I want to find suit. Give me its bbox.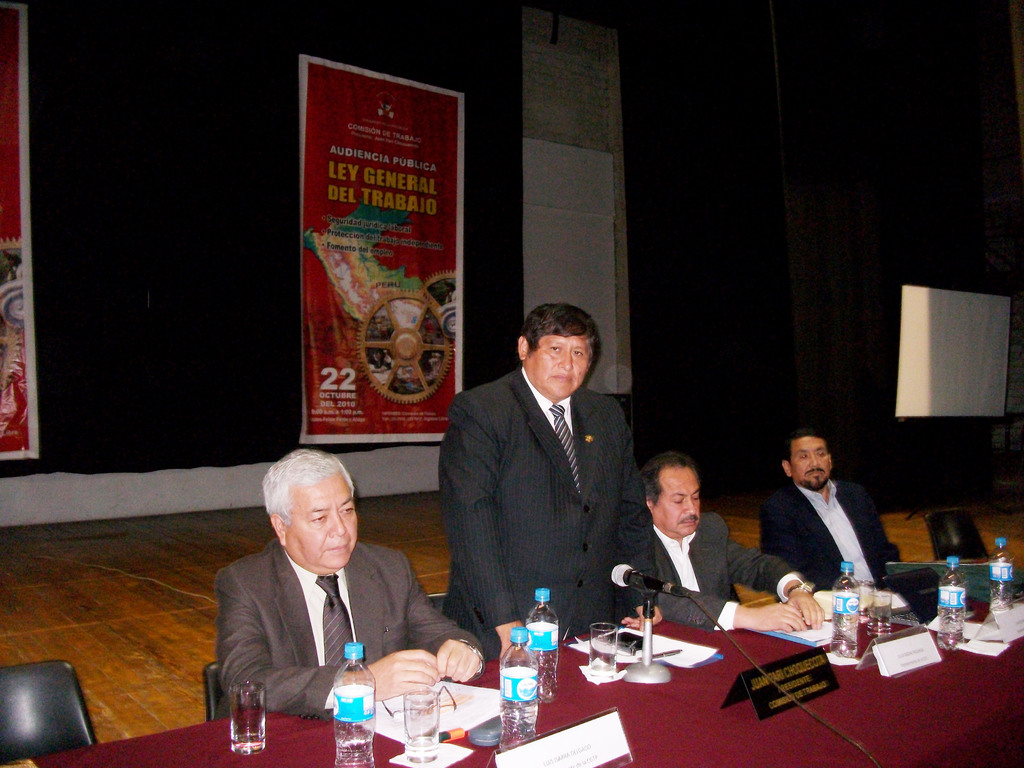
753/487/907/600.
